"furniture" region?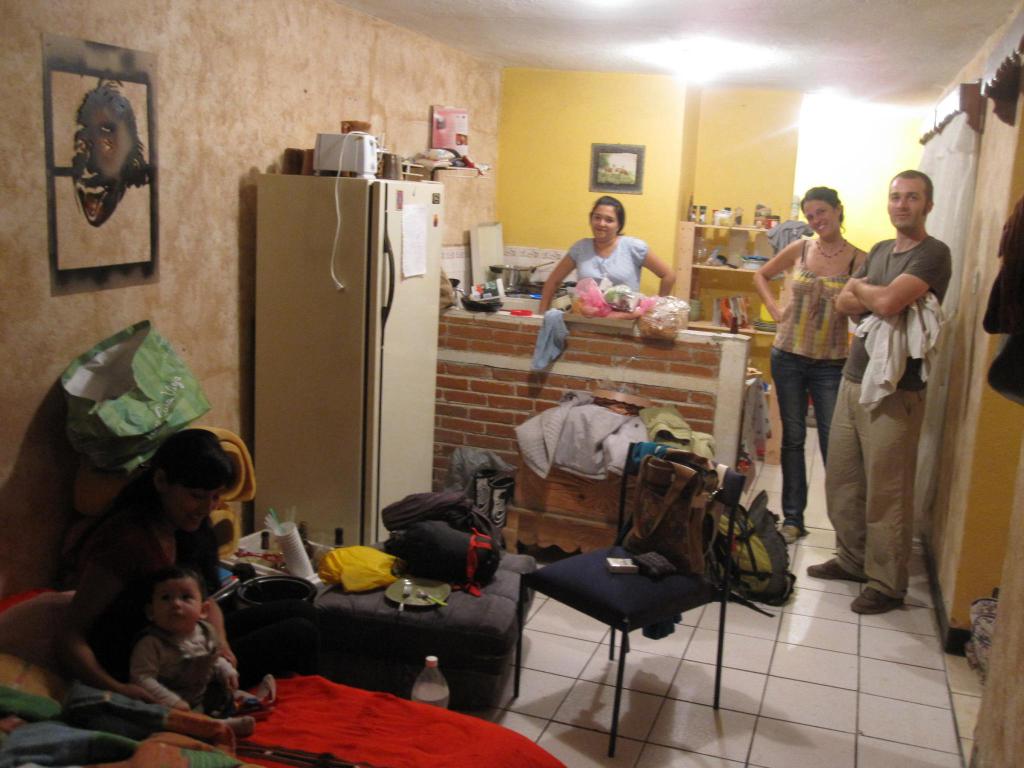
bbox(305, 539, 536, 709)
